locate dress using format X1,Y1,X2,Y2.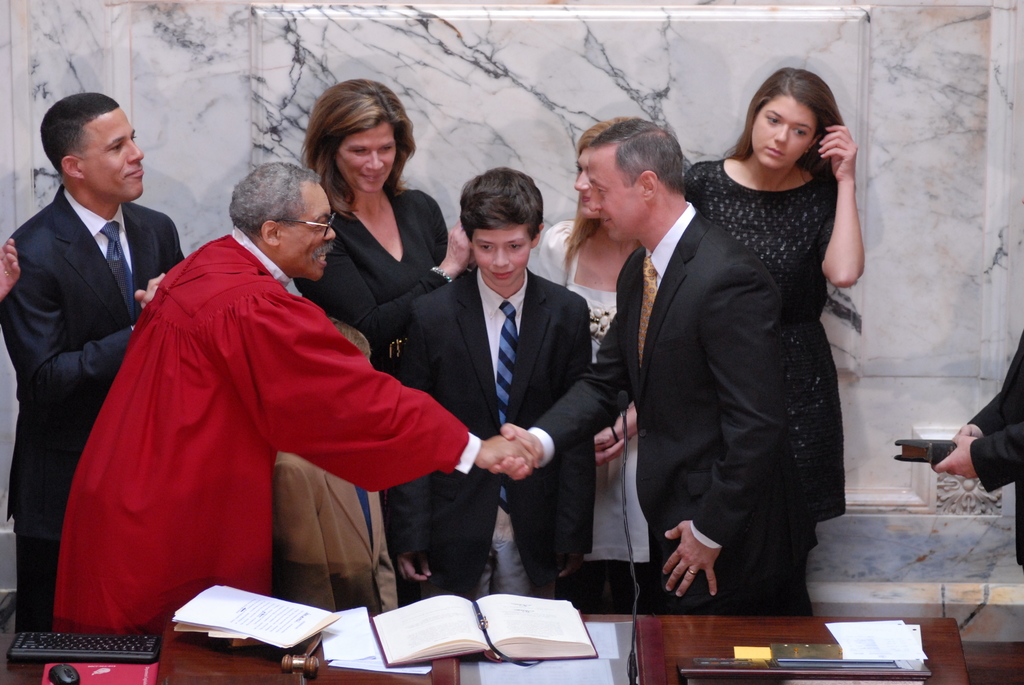
296,187,454,337.
